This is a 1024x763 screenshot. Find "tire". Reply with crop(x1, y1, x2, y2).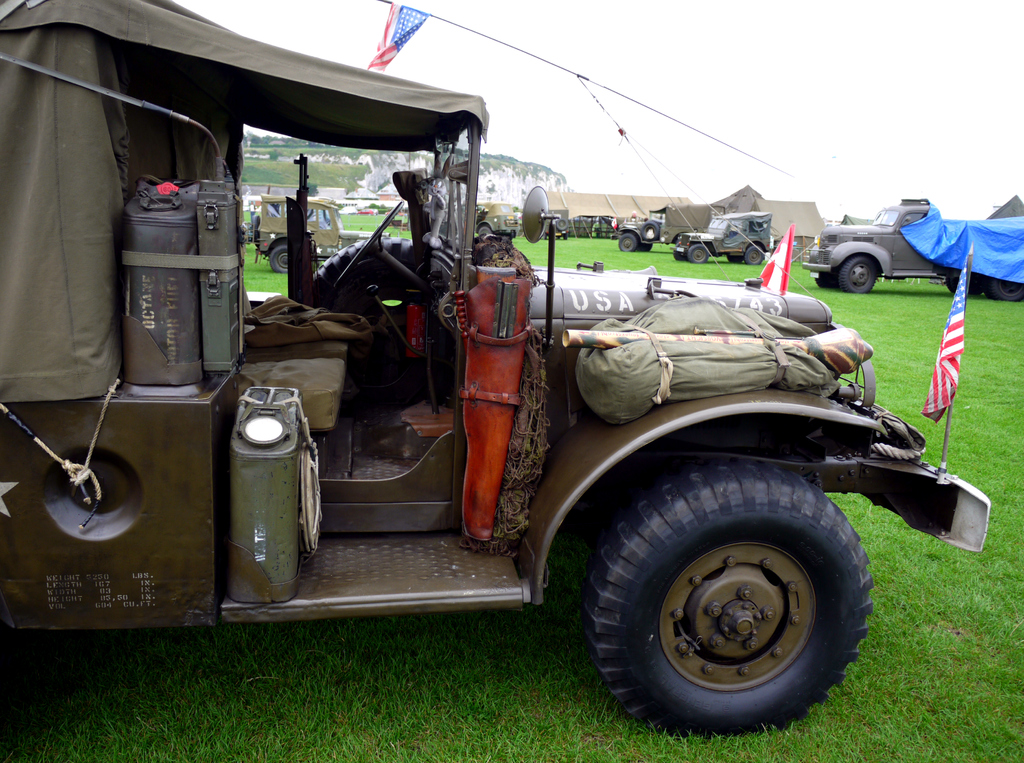
crop(252, 214, 263, 245).
